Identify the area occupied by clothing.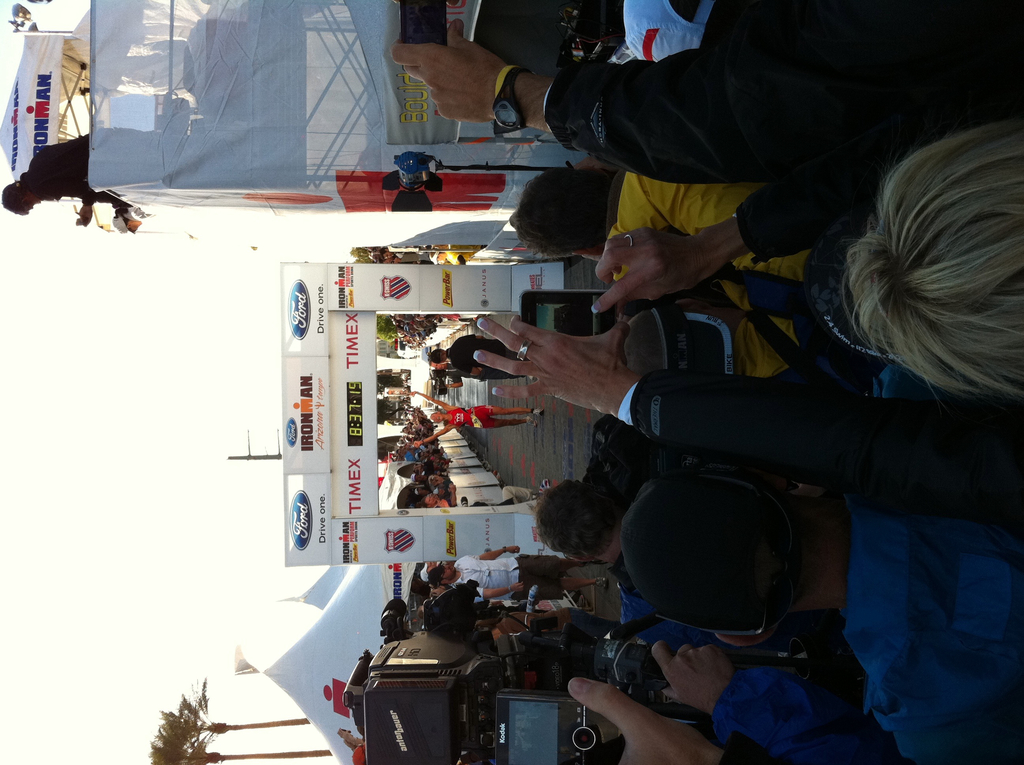
Area: BBox(500, 626, 632, 696).
